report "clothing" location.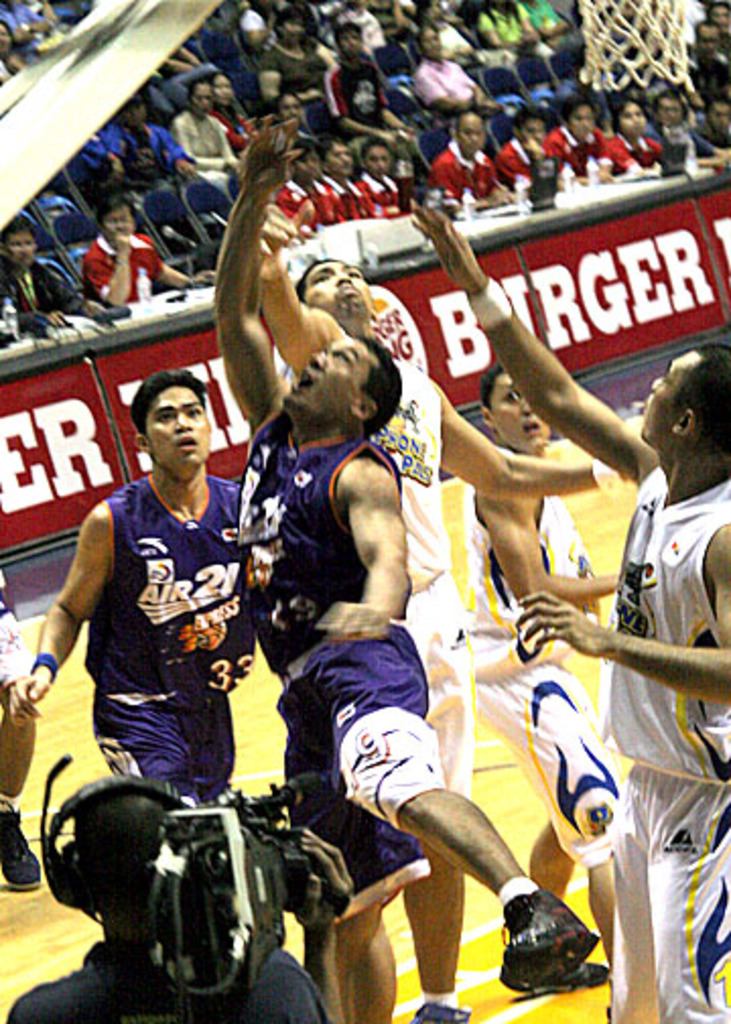
Report: x1=0 y1=266 x2=71 y2=319.
